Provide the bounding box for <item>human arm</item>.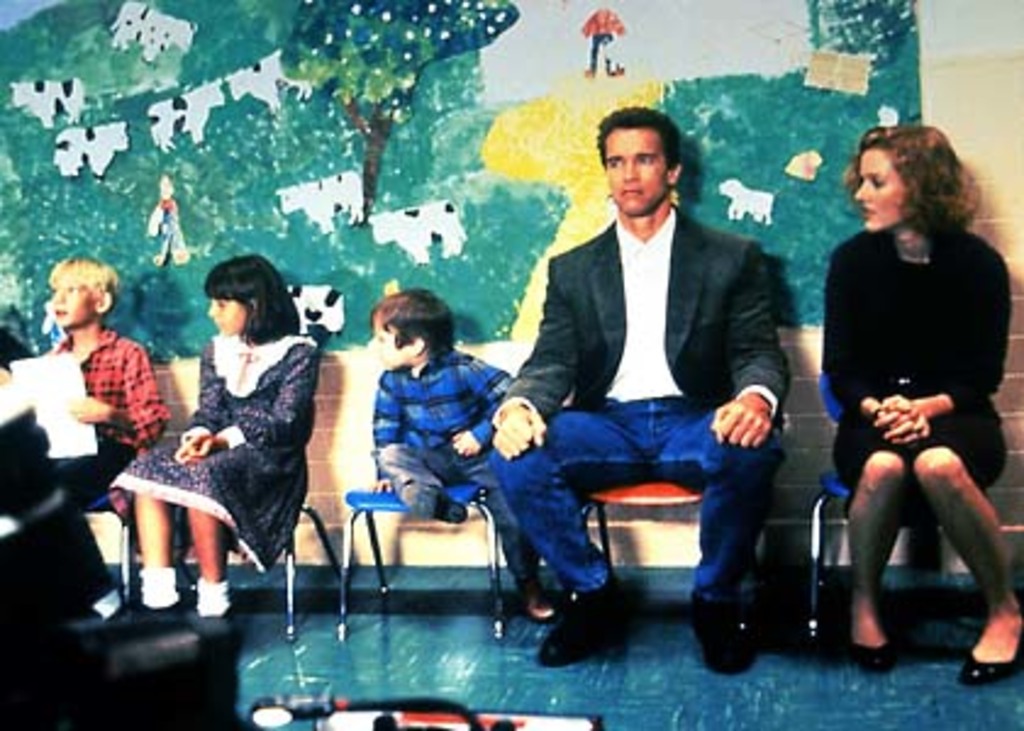
bbox=(822, 258, 912, 431).
